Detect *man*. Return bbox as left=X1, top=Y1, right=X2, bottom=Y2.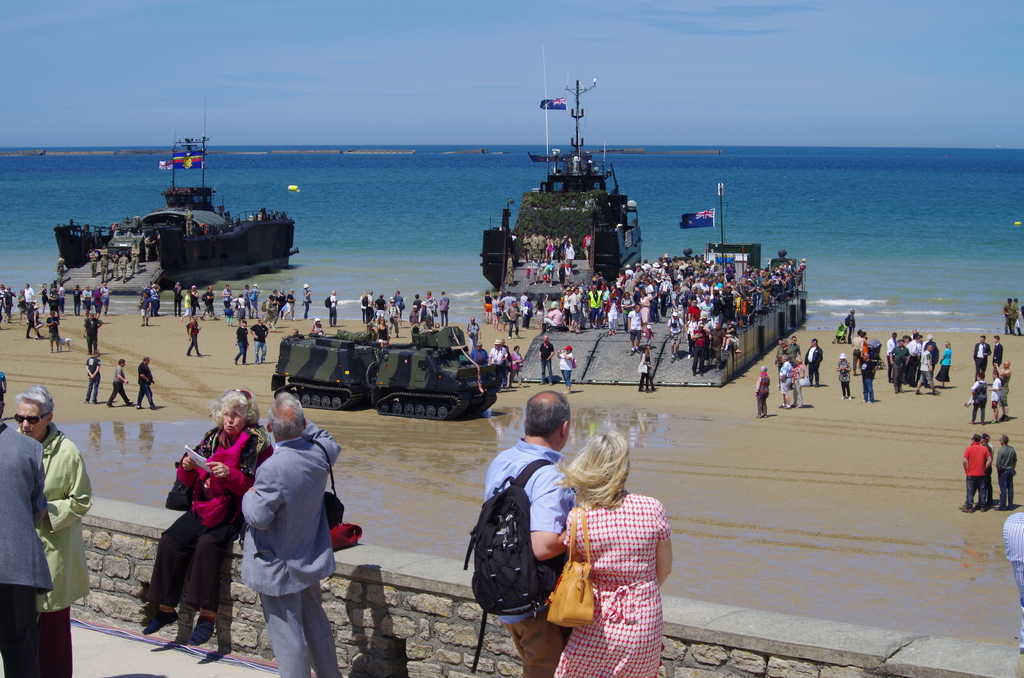
left=416, top=313, right=438, bottom=334.
